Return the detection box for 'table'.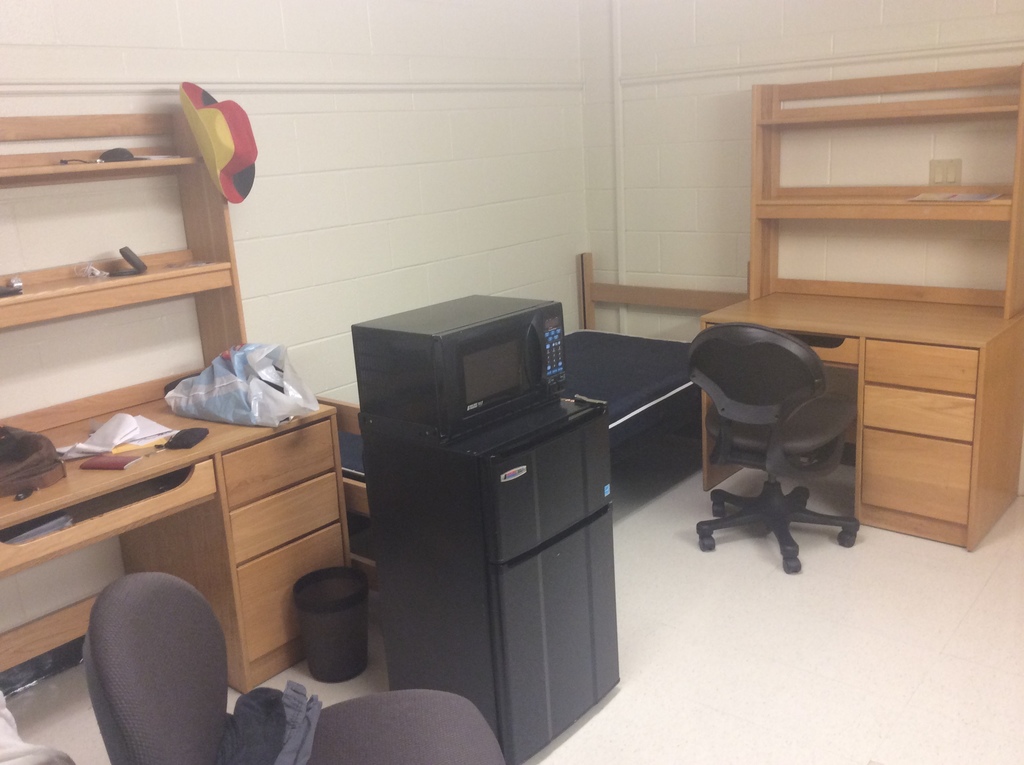
{"x1": 705, "y1": 287, "x2": 1023, "y2": 555}.
